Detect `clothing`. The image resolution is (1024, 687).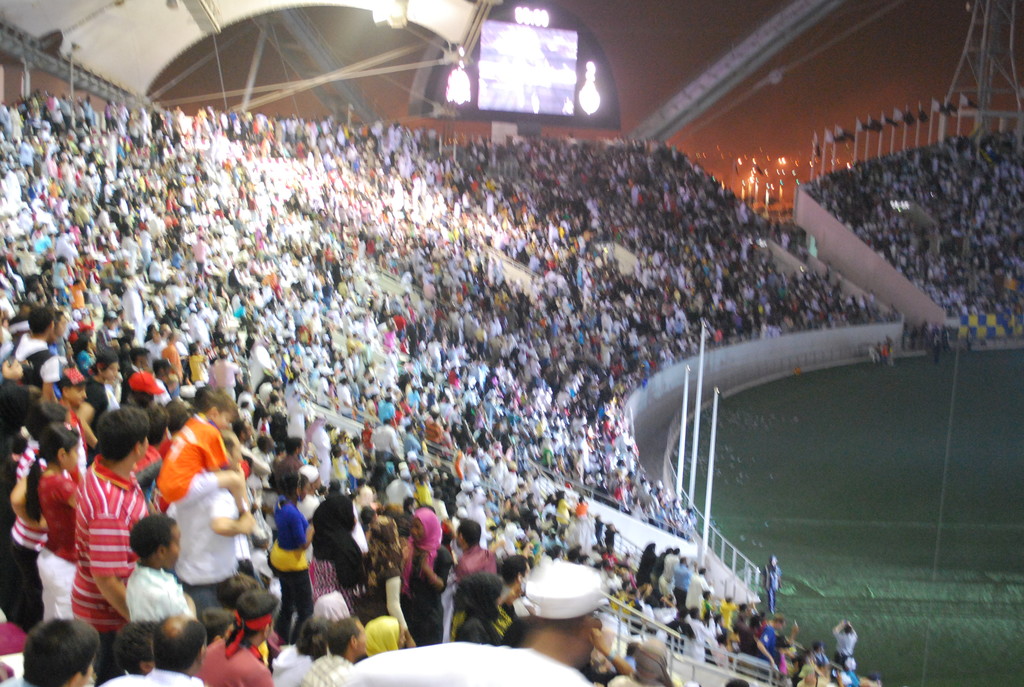
bbox(10, 440, 52, 613).
